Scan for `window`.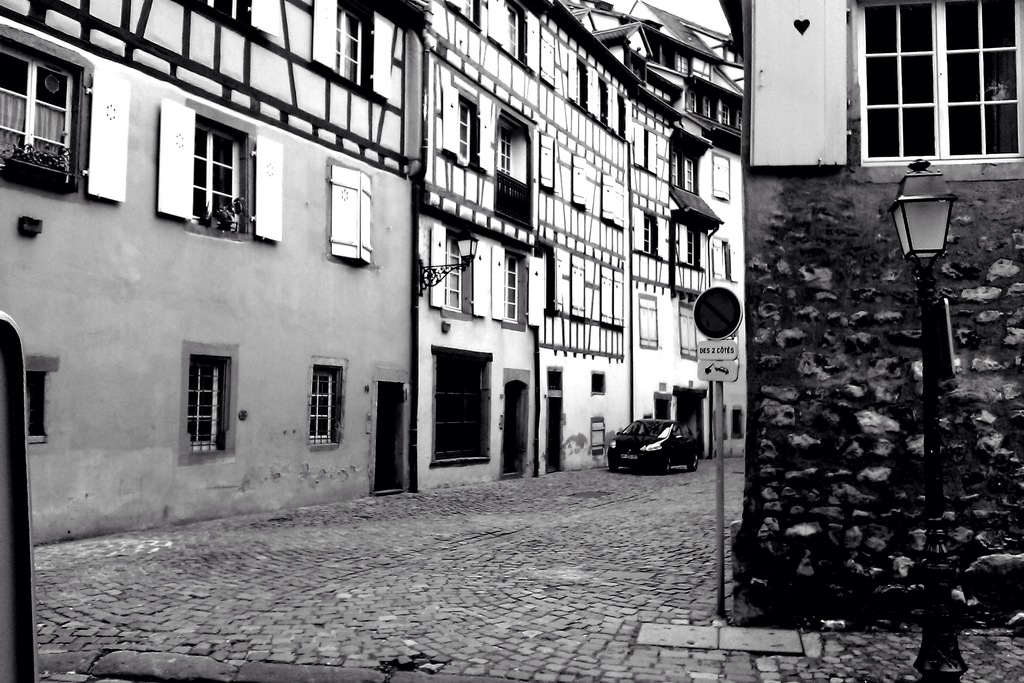
Scan result: pyautogui.locateOnScreen(312, 357, 346, 445).
